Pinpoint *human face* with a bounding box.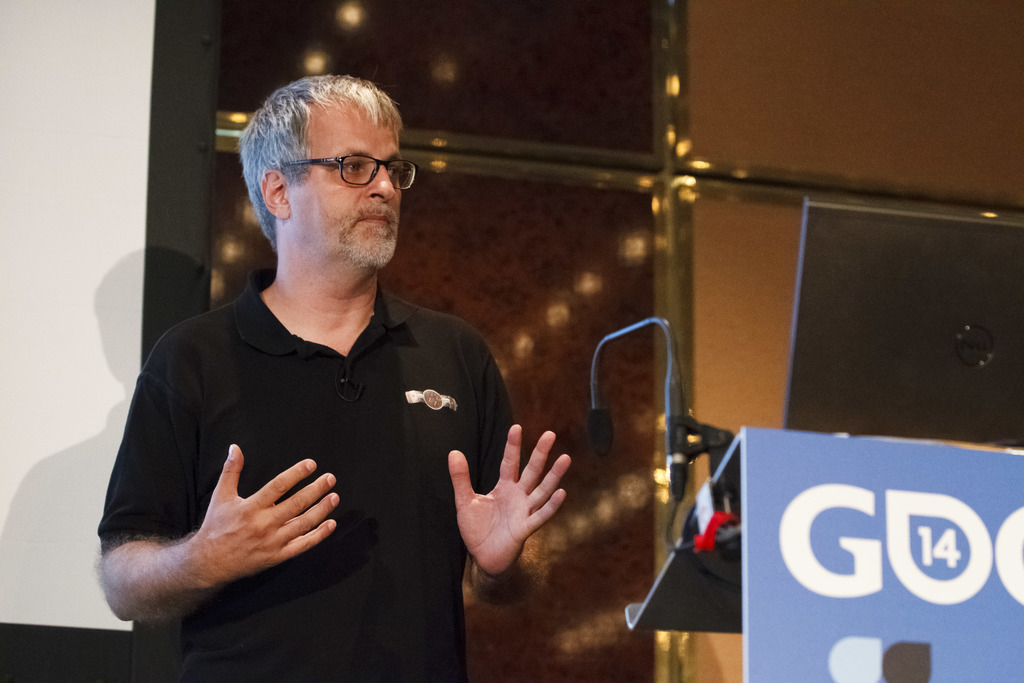
[x1=289, y1=98, x2=403, y2=267].
